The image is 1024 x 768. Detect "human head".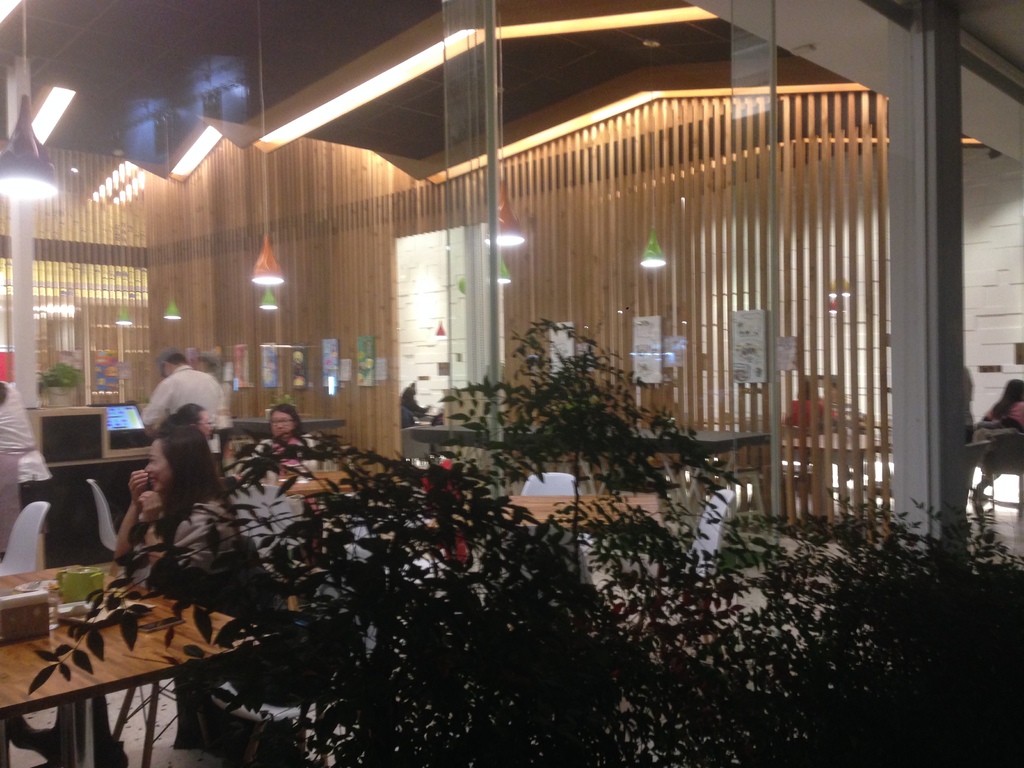
Detection: {"left": 267, "top": 404, "right": 302, "bottom": 441}.
